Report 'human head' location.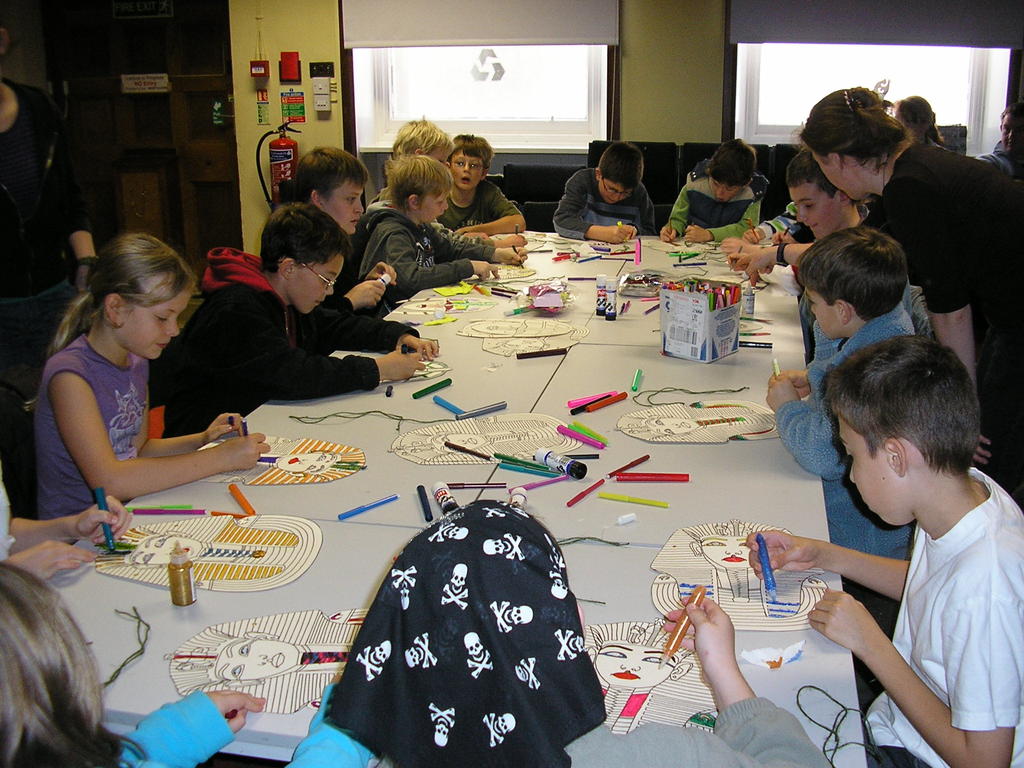
Report: (293,147,370,233).
